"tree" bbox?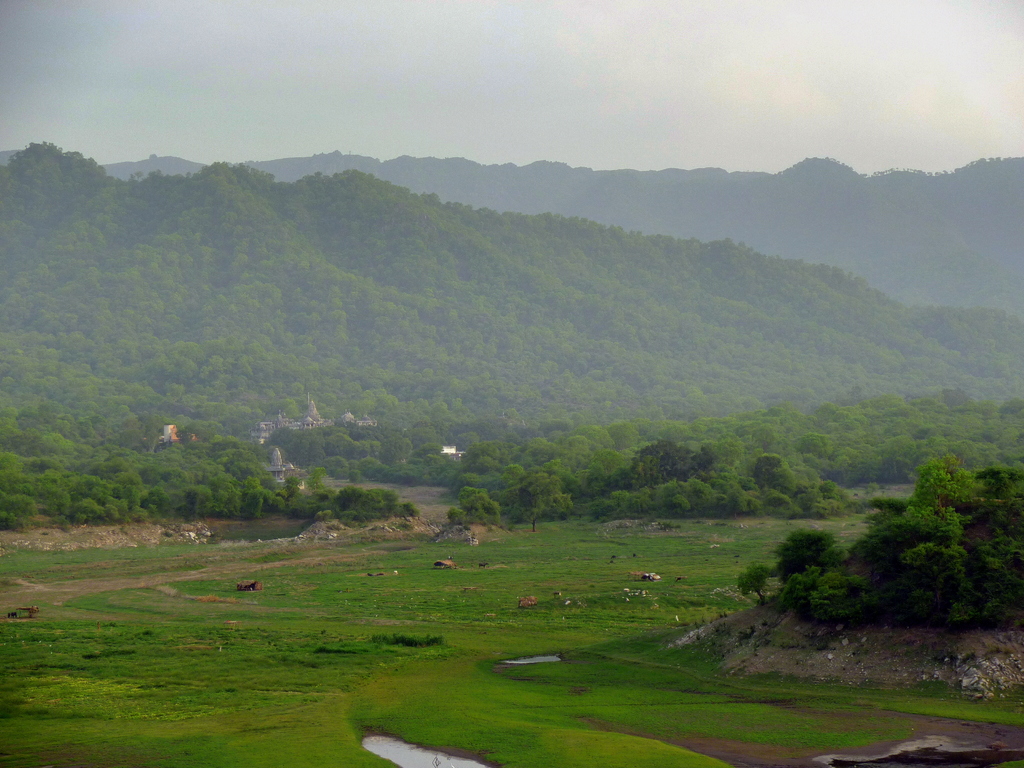
bbox=[609, 419, 640, 445]
